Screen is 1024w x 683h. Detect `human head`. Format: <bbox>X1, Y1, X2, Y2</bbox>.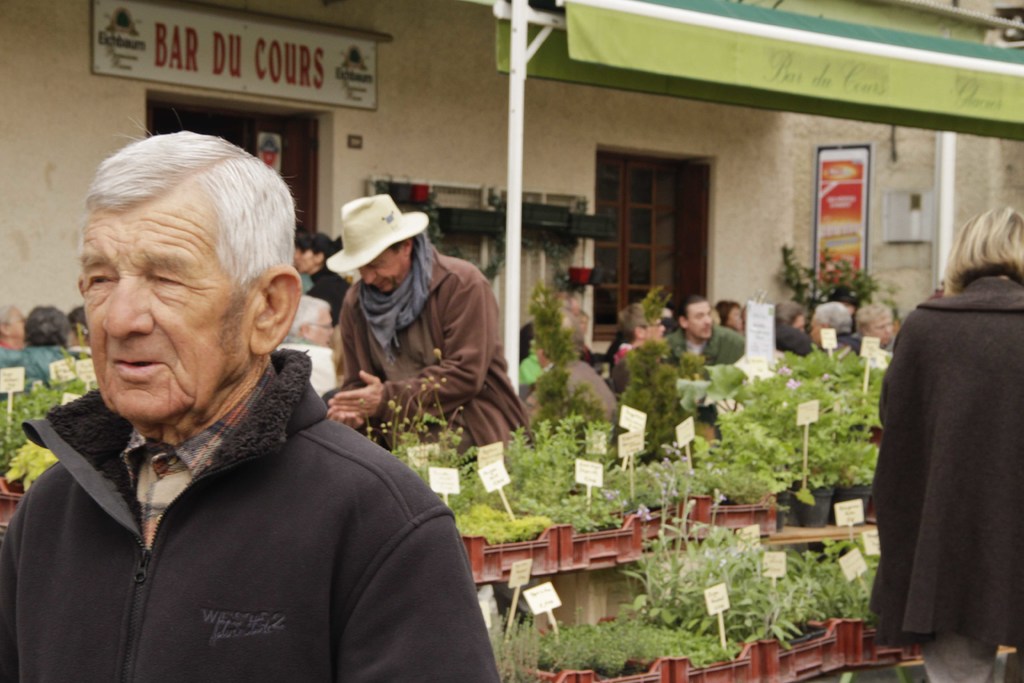
<bbox>616, 313, 664, 343</bbox>.
